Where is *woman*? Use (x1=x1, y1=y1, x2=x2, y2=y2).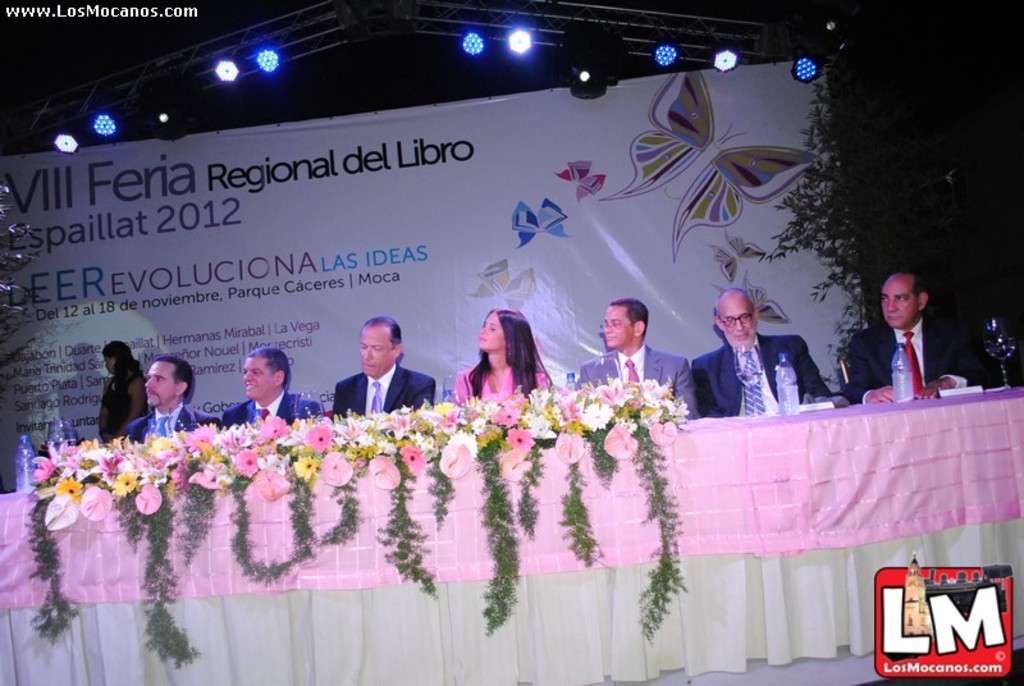
(x1=92, y1=344, x2=150, y2=435).
